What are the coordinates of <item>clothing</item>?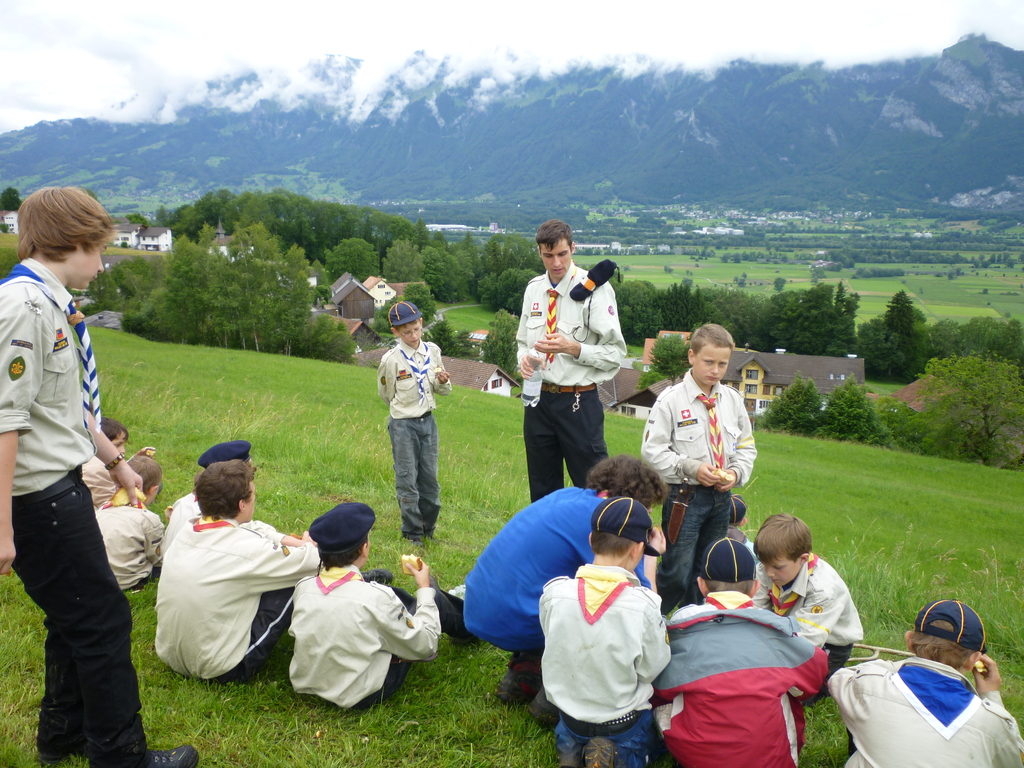
[753, 550, 867, 699].
